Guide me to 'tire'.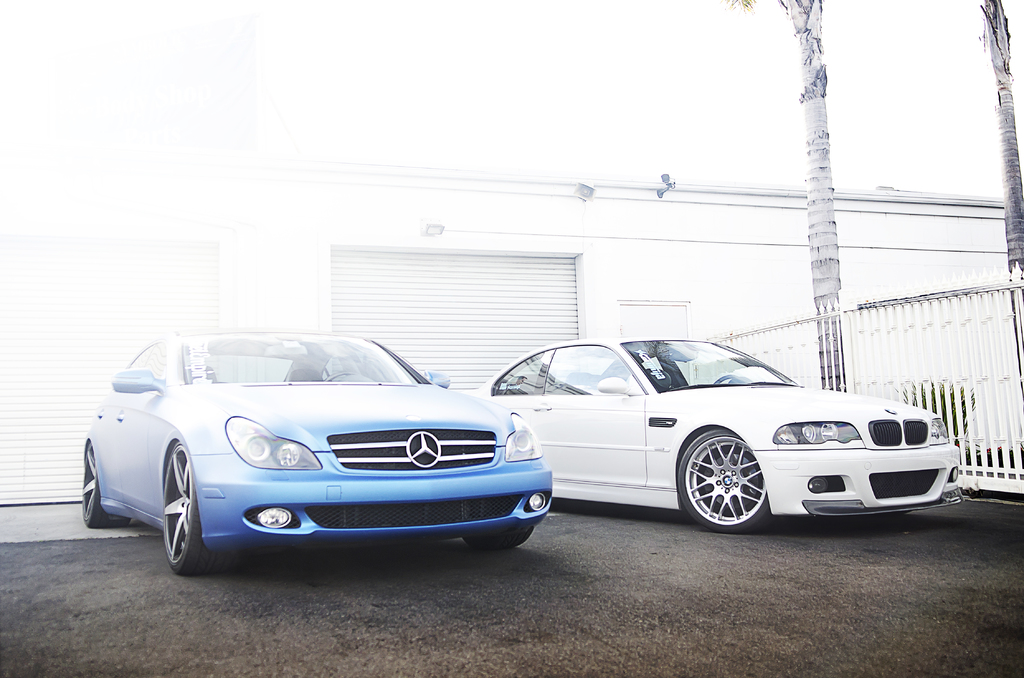
Guidance: 466, 531, 533, 552.
